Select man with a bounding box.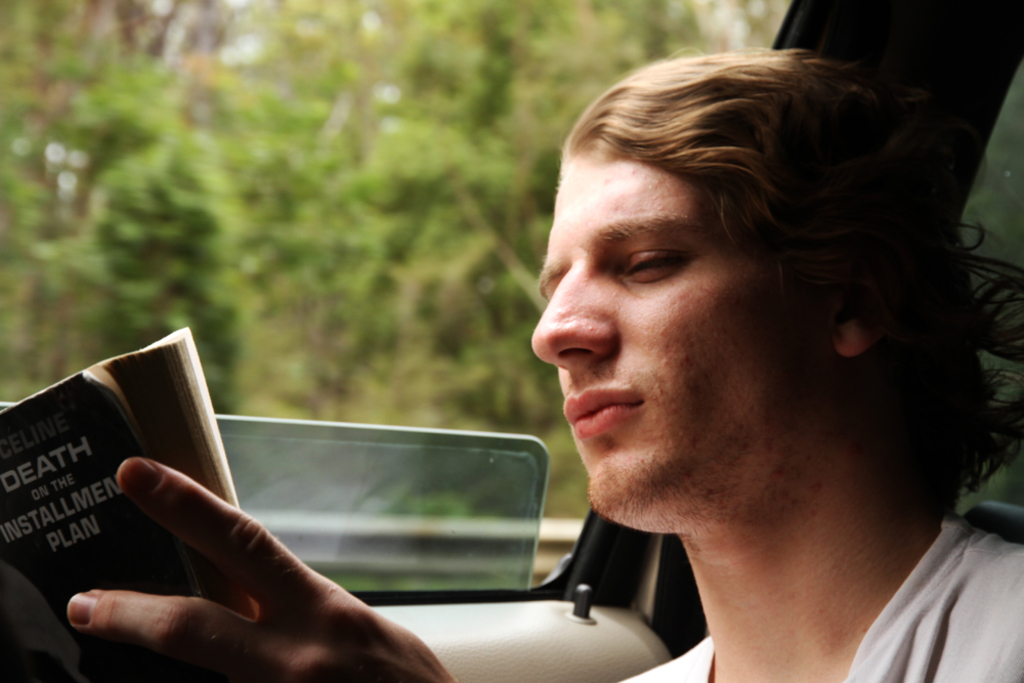
63:43:1023:682.
